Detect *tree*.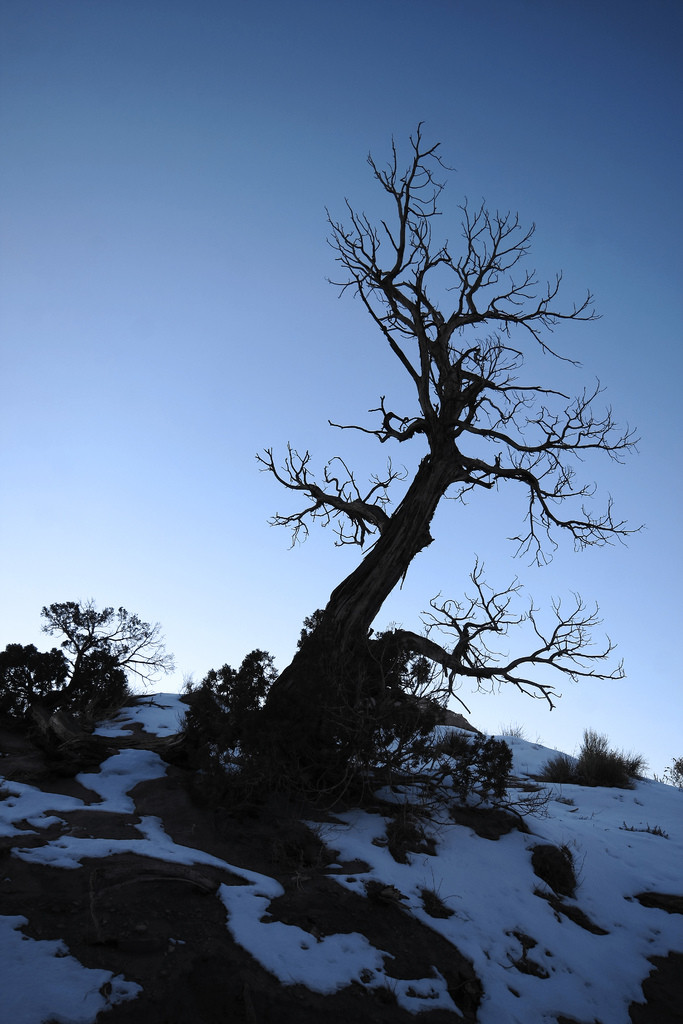
Detected at detection(0, 592, 181, 760).
